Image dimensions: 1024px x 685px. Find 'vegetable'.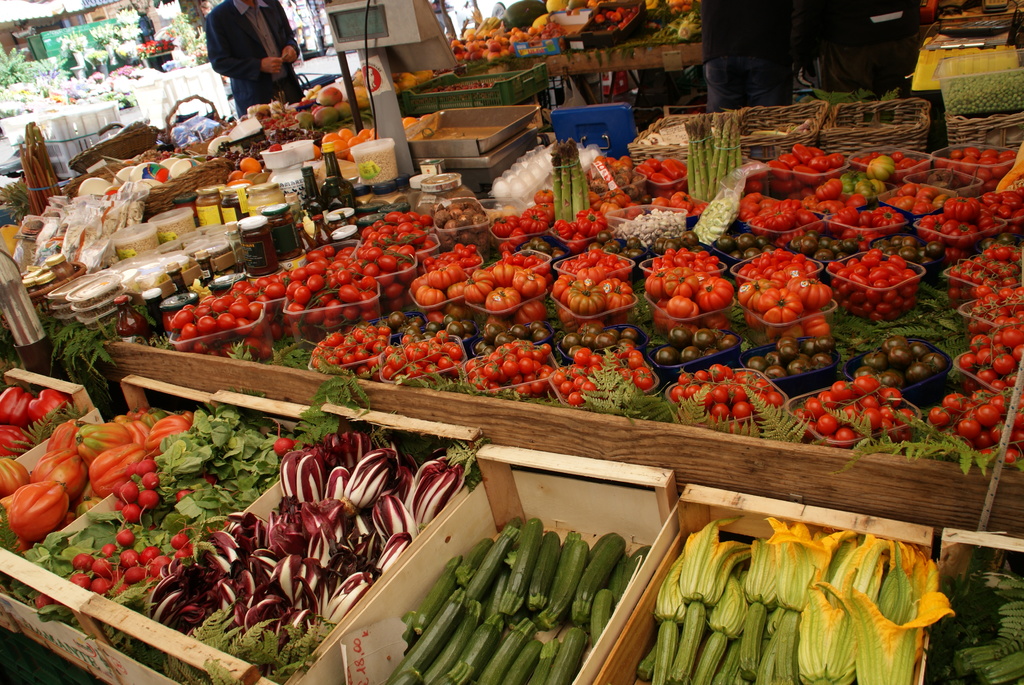
Rect(88, 437, 153, 496).
